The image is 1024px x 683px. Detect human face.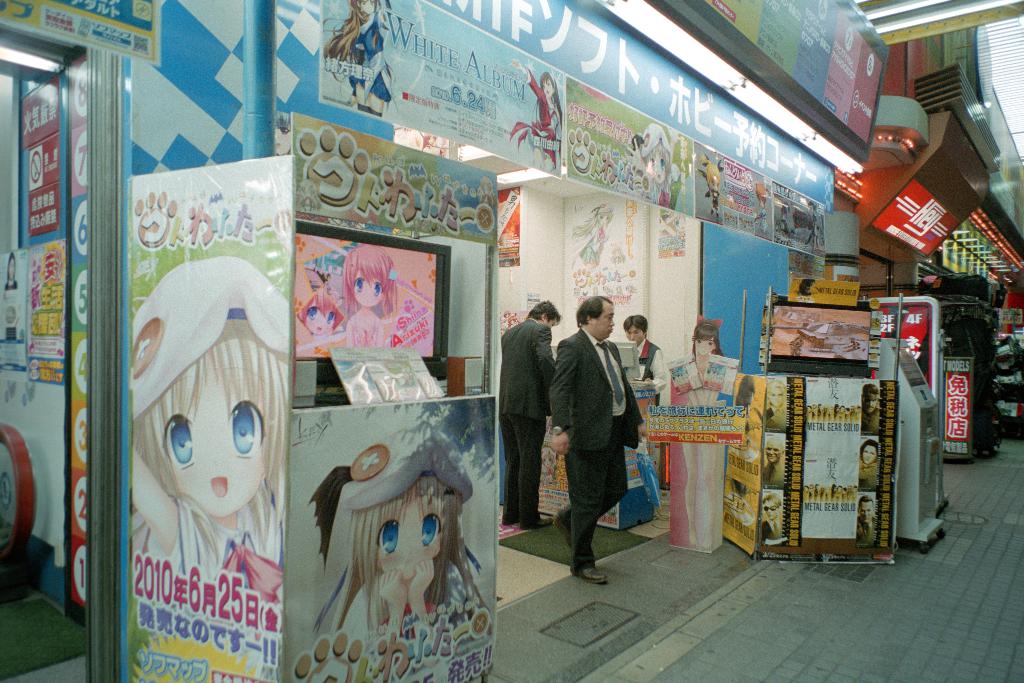
Detection: crop(697, 340, 717, 356).
